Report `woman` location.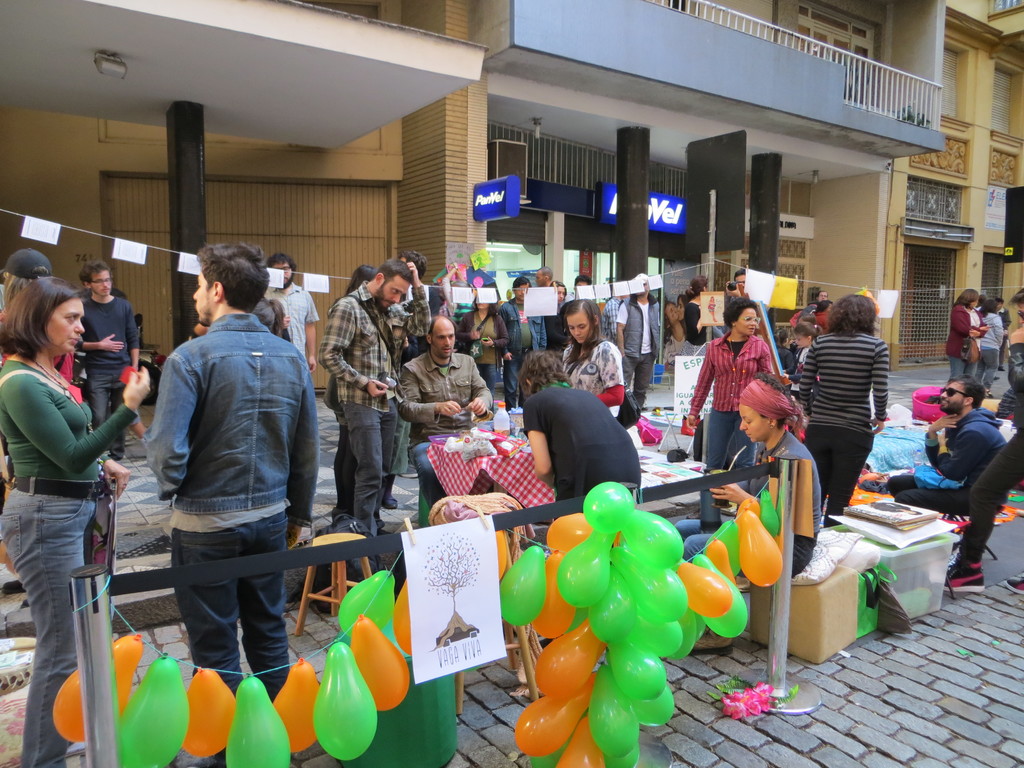
Report: pyautogui.locateOnScreen(673, 379, 824, 658).
